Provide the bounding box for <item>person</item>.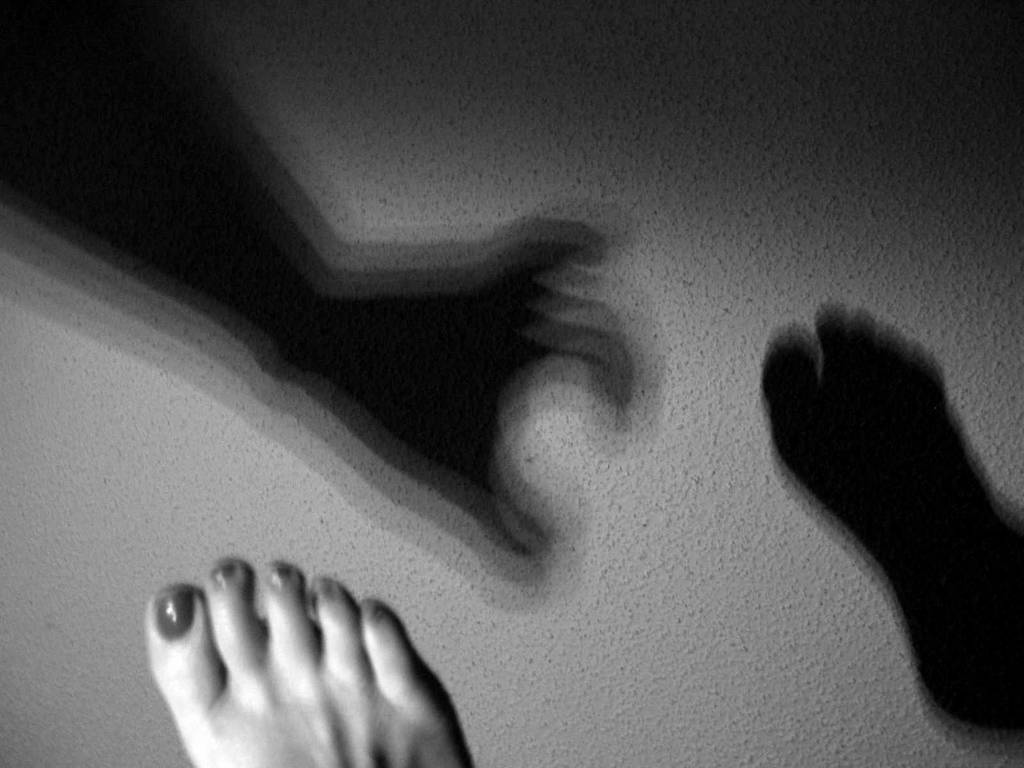
x1=0, y1=0, x2=1023, y2=767.
